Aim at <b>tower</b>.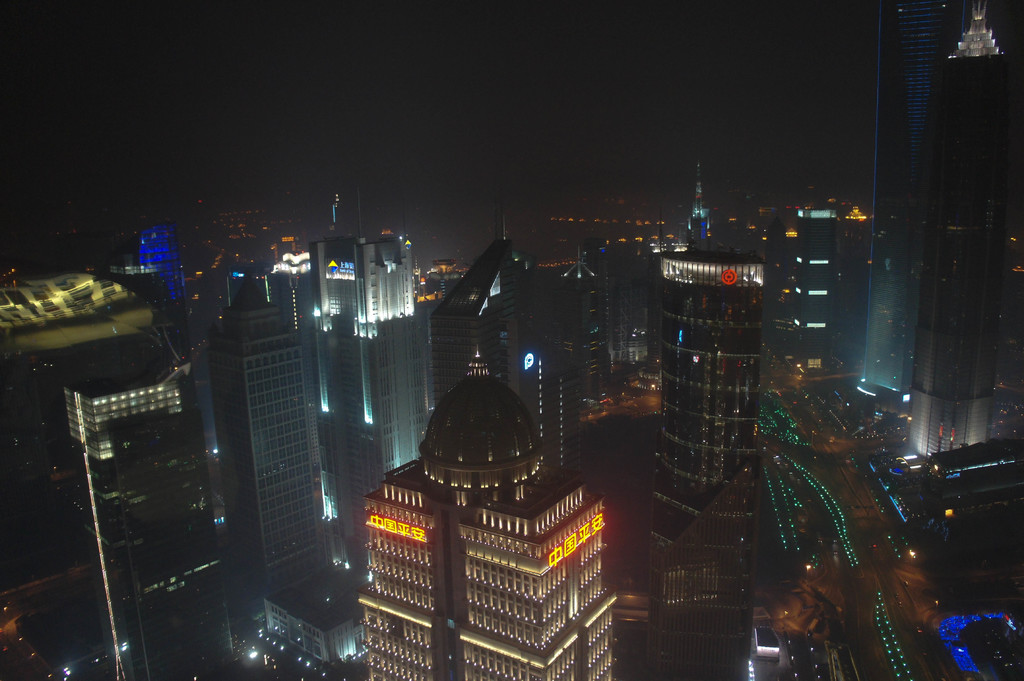
Aimed at 650,252,768,680.
